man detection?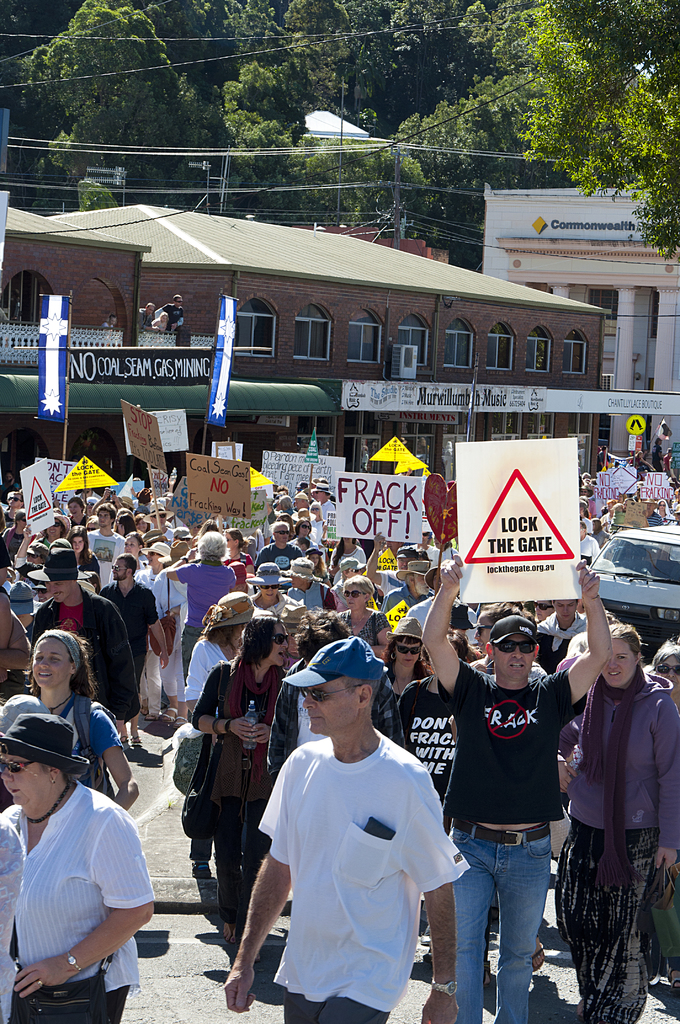
(98, 551, 172, 744)
